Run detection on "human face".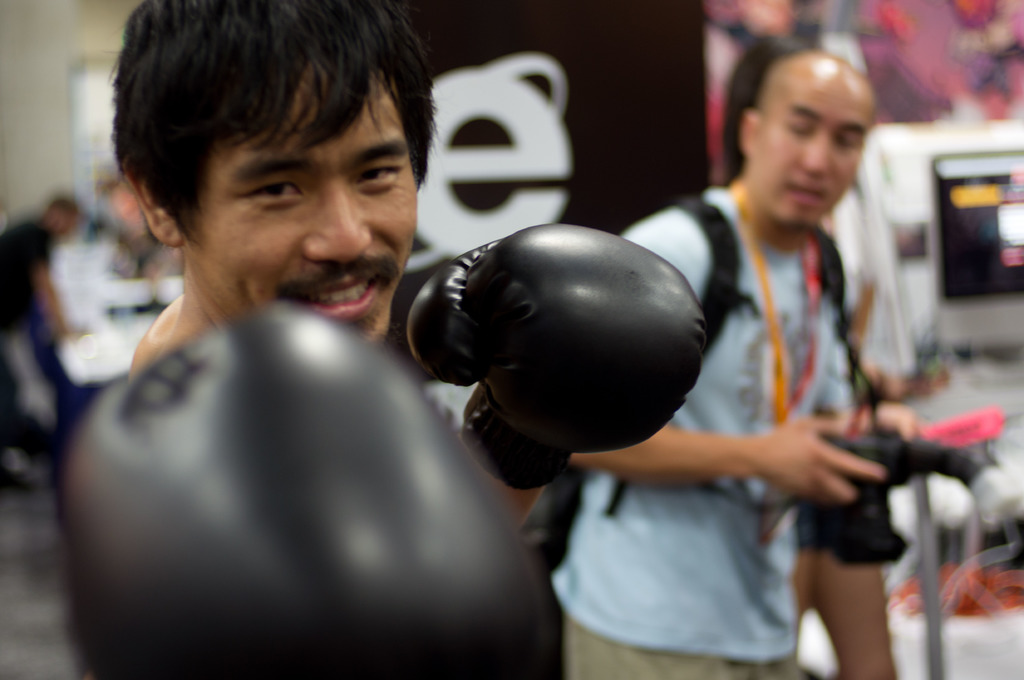
Result: crop(751, 58, 871, 228).
